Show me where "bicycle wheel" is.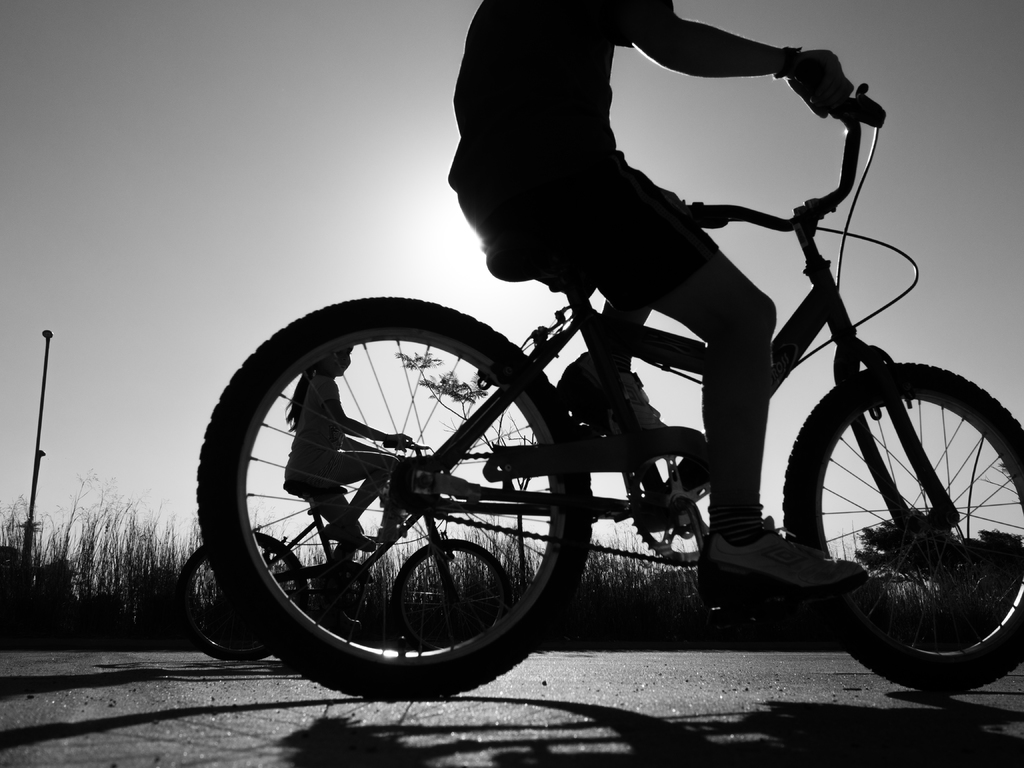
"bicycle wheel" is at rect(195, 294, 596, 705).
